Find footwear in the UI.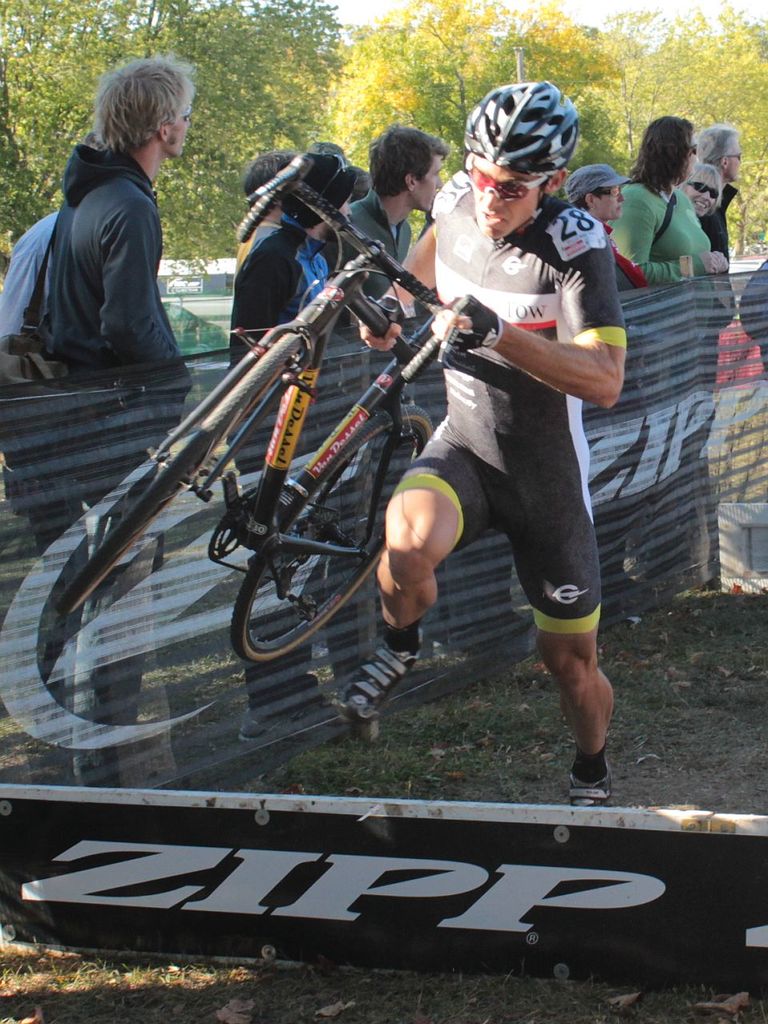
UI element at [left=235, top=702, right=350, bottom=747].
